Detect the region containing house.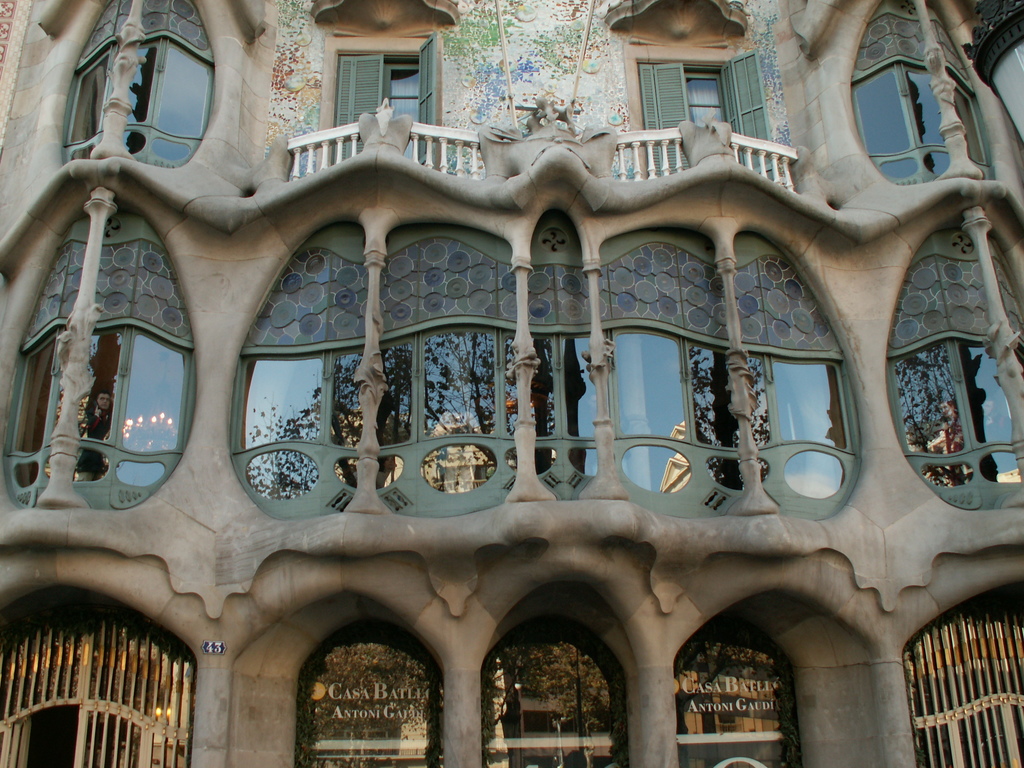
<box>7,28,1023,750</box>.
